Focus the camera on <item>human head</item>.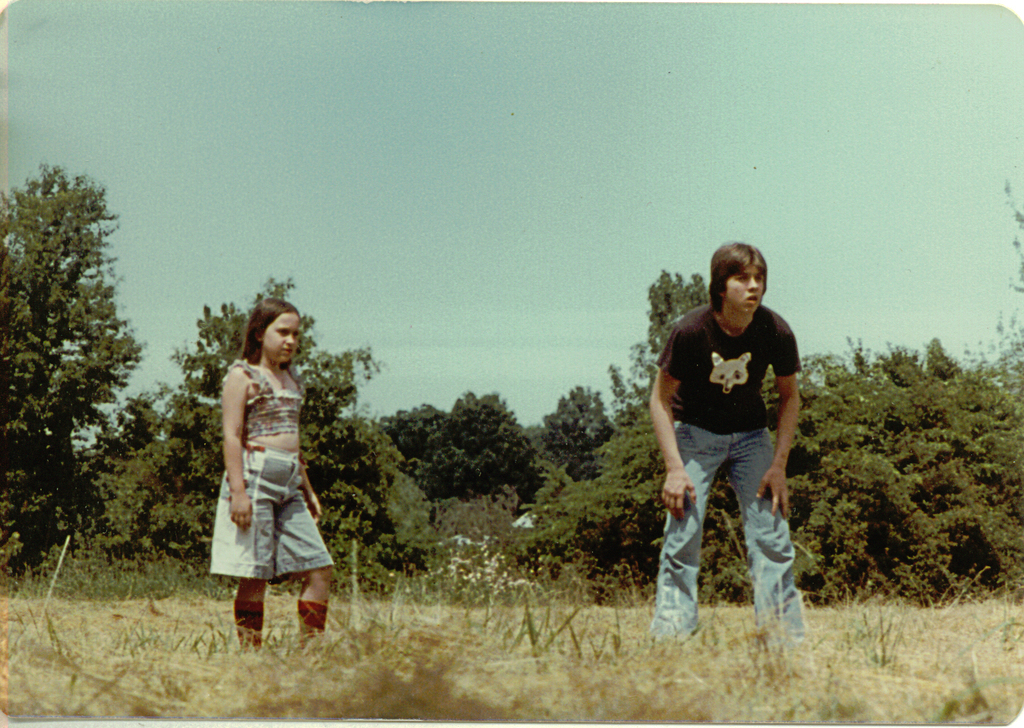
Focus region: box=[698, 244, 775, 336].
